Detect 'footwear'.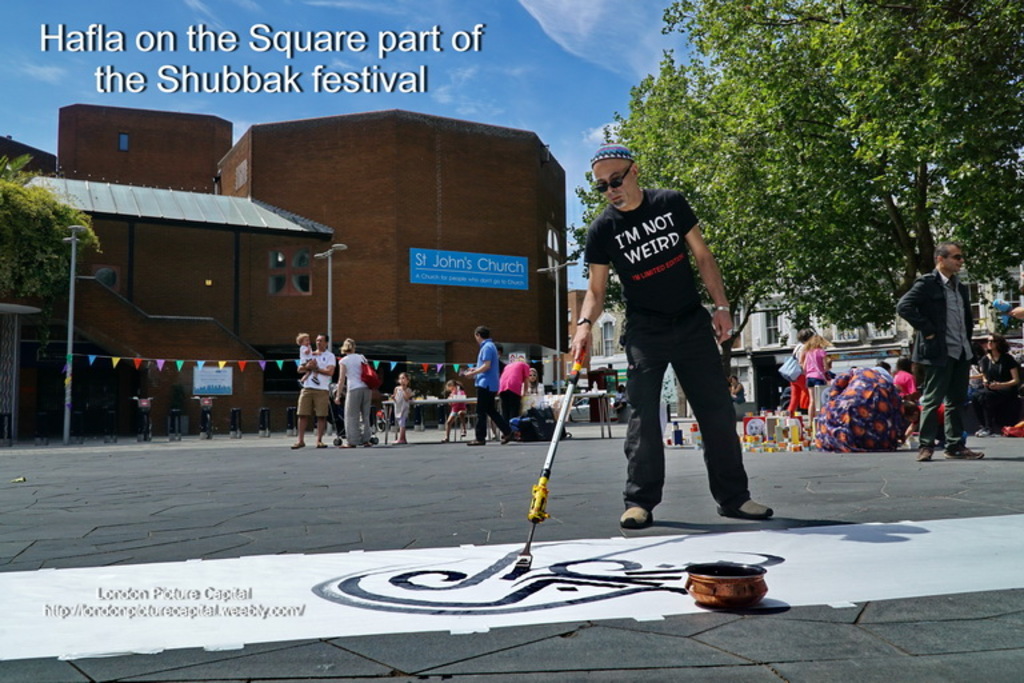
Detected at x1=289, y1=438, x2=305, y2=447.
